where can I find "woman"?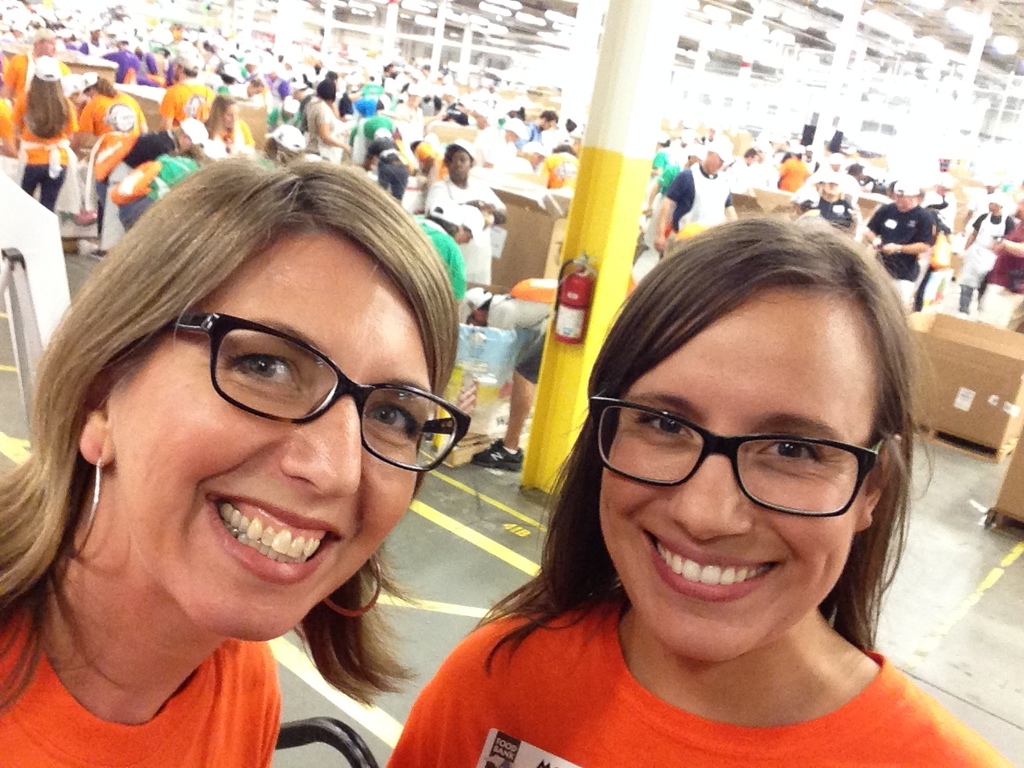
You can find it at 198 93 254 154.
